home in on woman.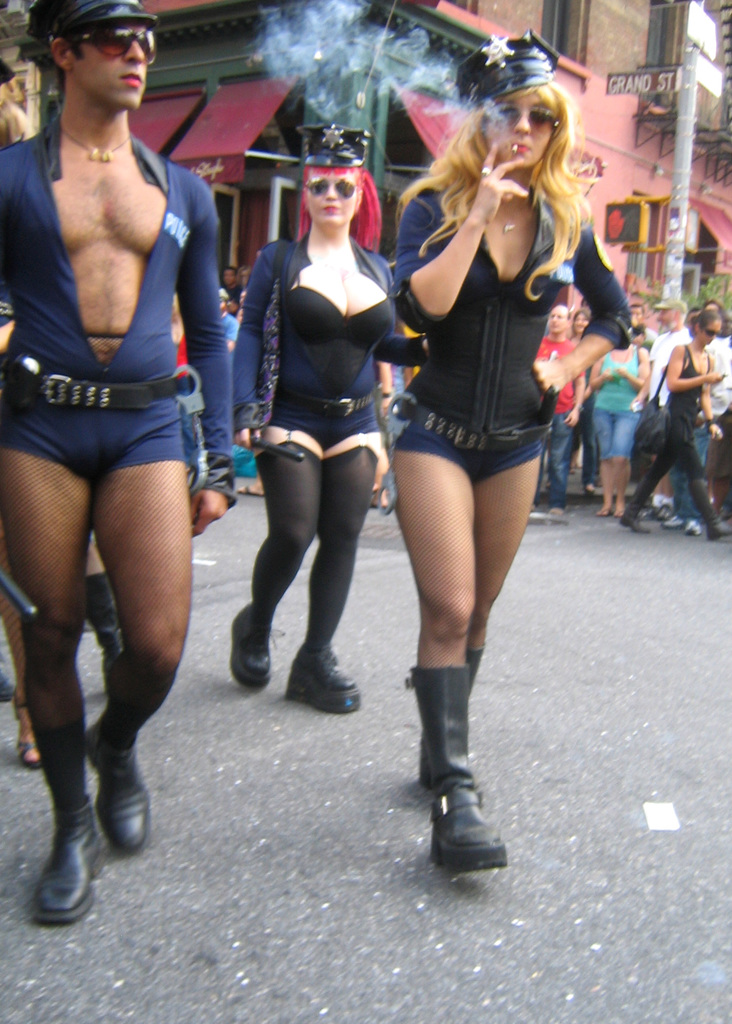
Homed in at x1=610 y1=301 x2=719 y2=547.
